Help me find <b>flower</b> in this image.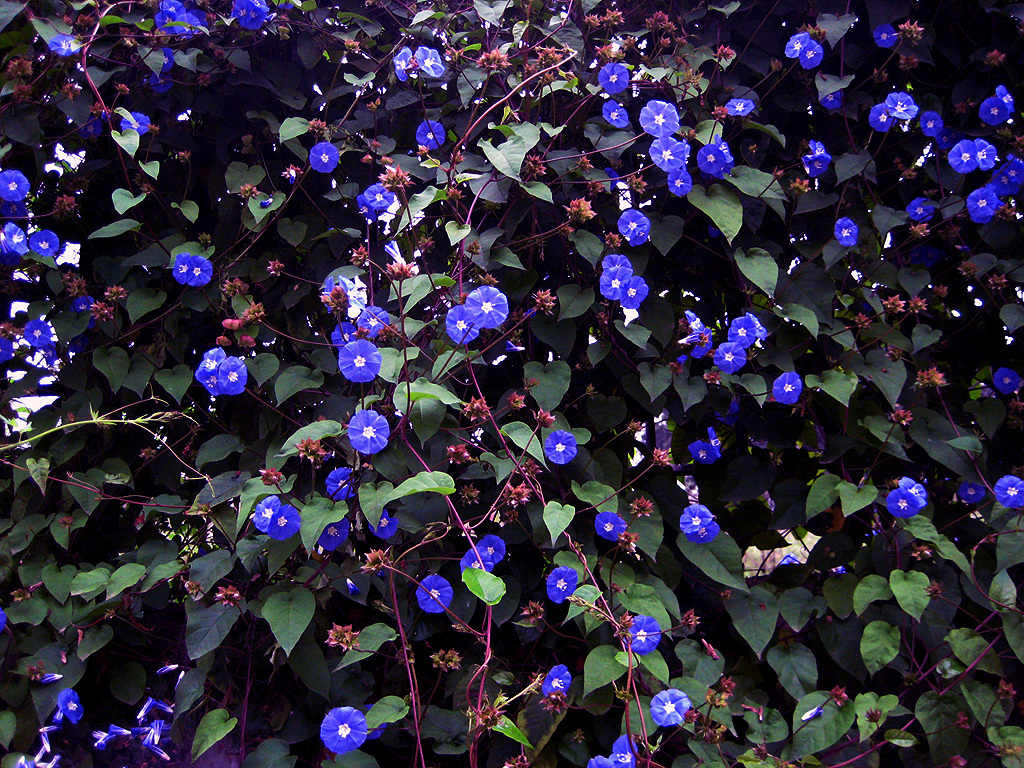
Found it: box(254, 466, 284, 492).
